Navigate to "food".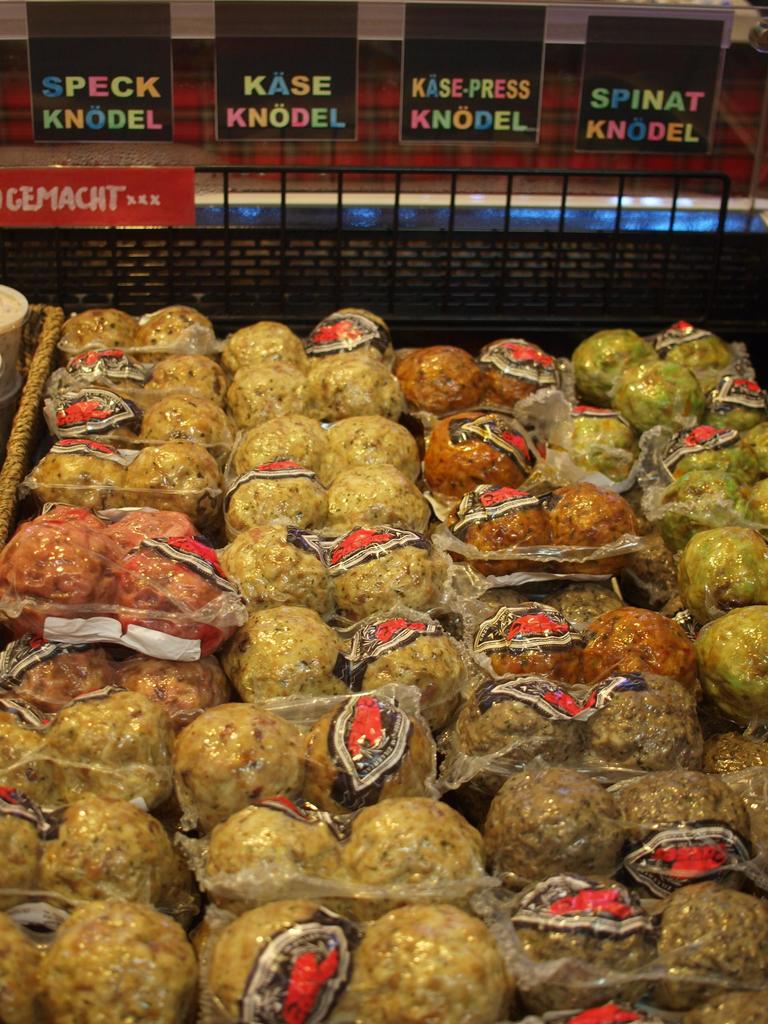
Navigation target: Rect(464, 697, 583, 791).
